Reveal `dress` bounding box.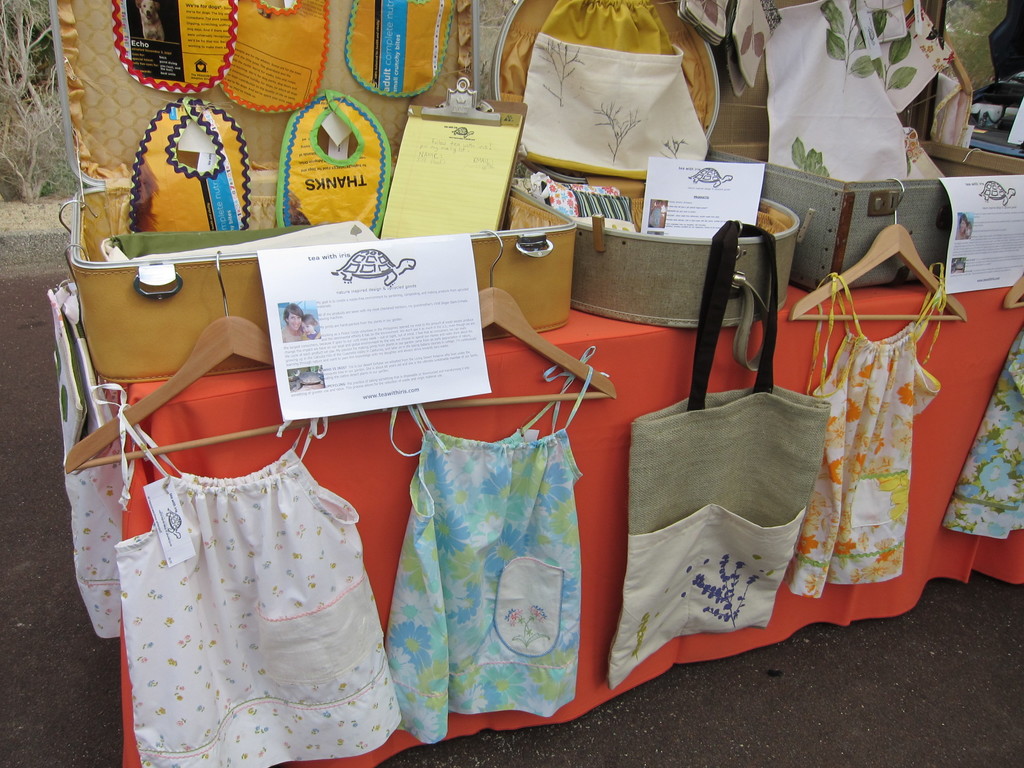
Revealed: 90:382:403:767.
